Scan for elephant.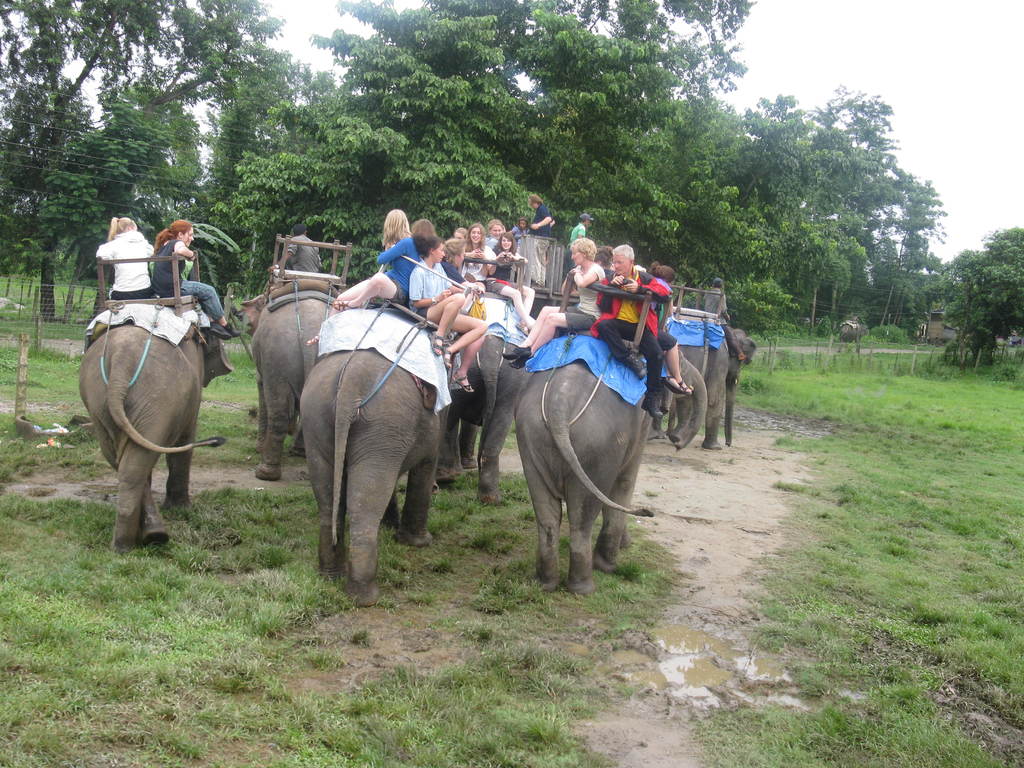
Scan result: region(234, 287, 338, 483).
